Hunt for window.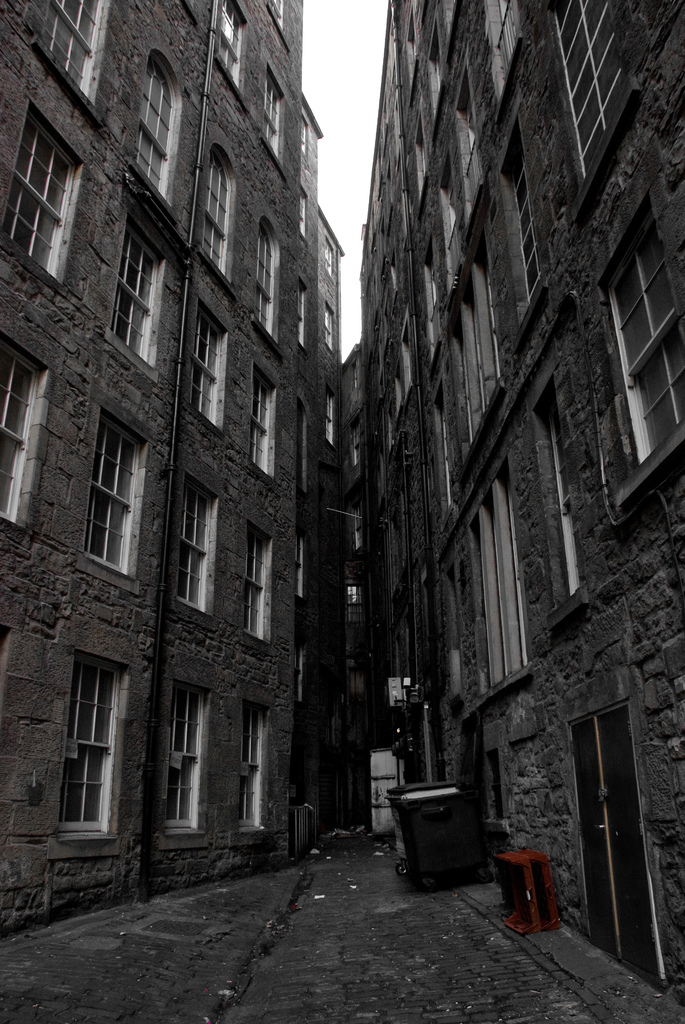
Hunted down at <box>508,161,544,305</box>.
